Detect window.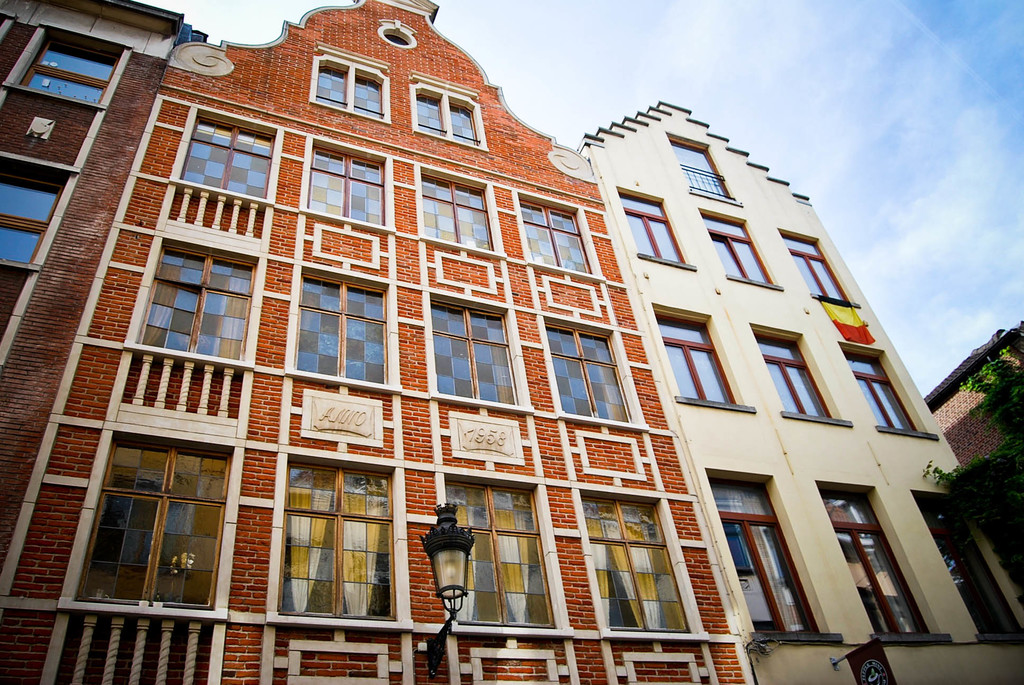
Detected at {"left": 707, "top": 476, "right": 817, "bottom": 631}.
